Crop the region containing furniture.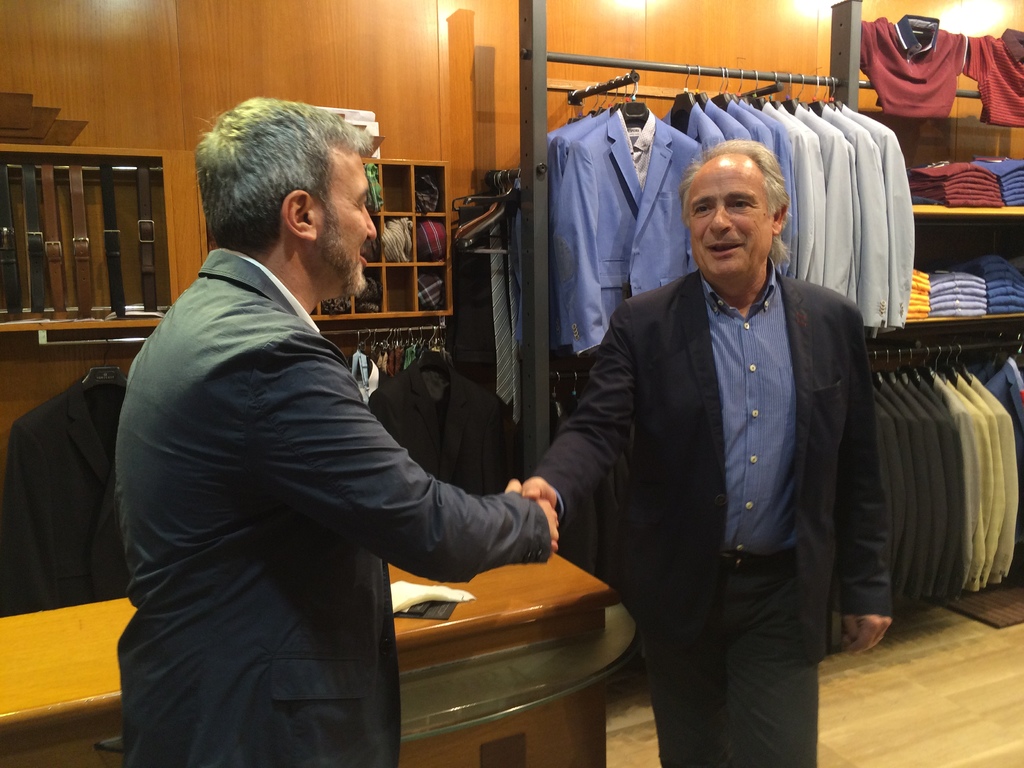
Crop region: 1 144 454 335.
